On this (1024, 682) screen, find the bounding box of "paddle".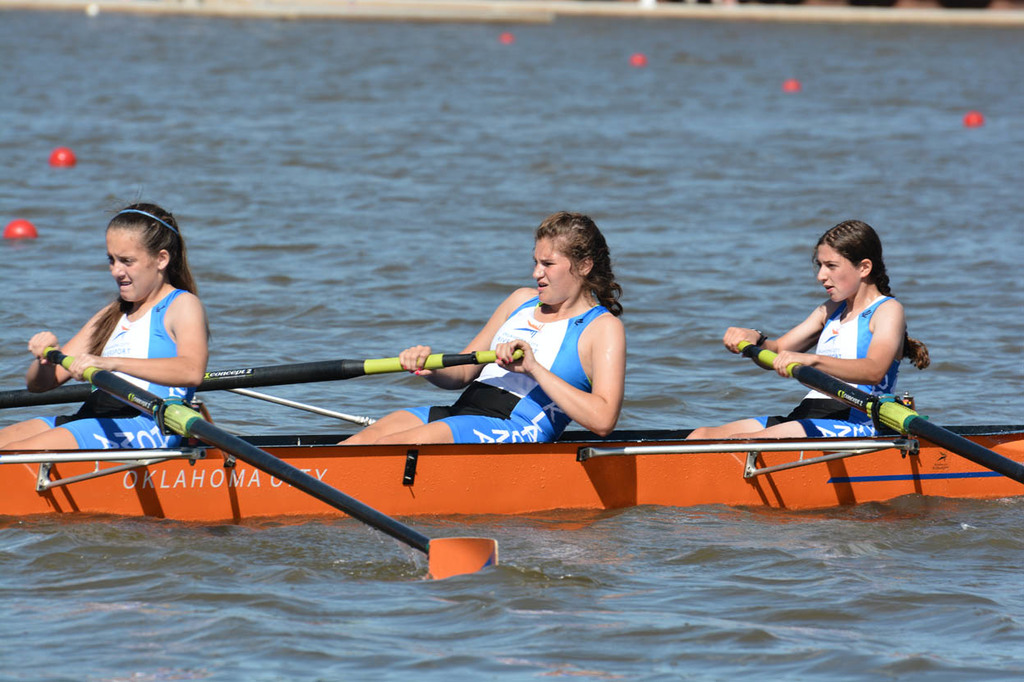
Bounding box: x1=738 y1=338 x2=1023 y2=486.
